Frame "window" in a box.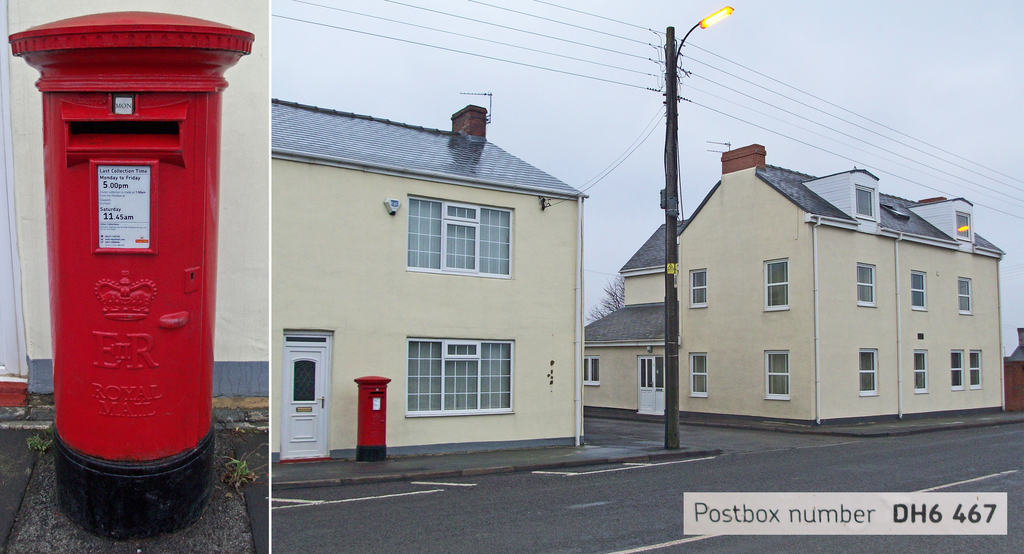
detection(956, 275, 969, 314).
